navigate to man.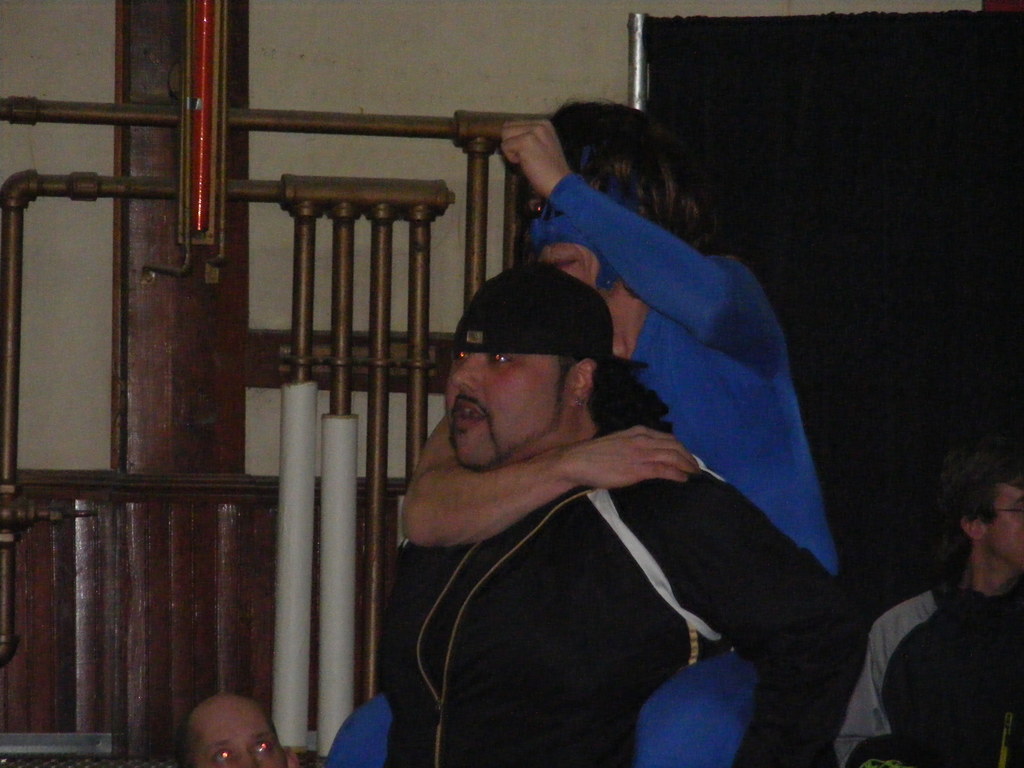
Navigation target: rect(838, 441, 1023, 767).
